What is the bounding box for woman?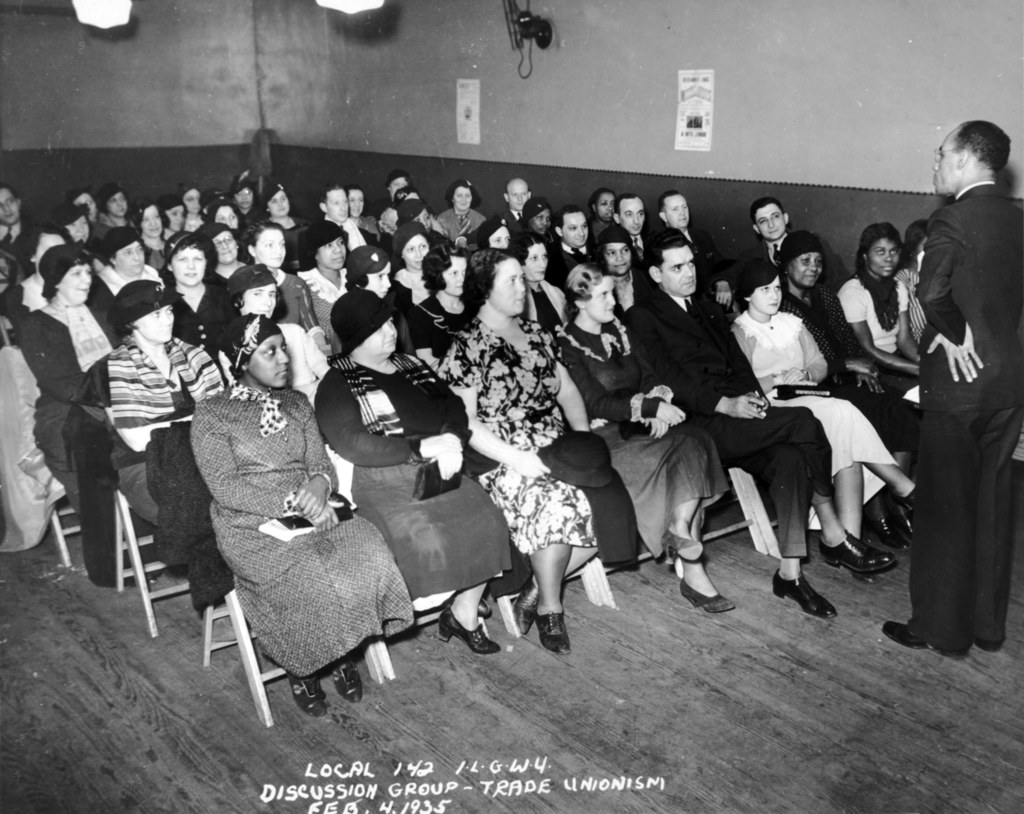
select_region(345, 188, 383, 237).
